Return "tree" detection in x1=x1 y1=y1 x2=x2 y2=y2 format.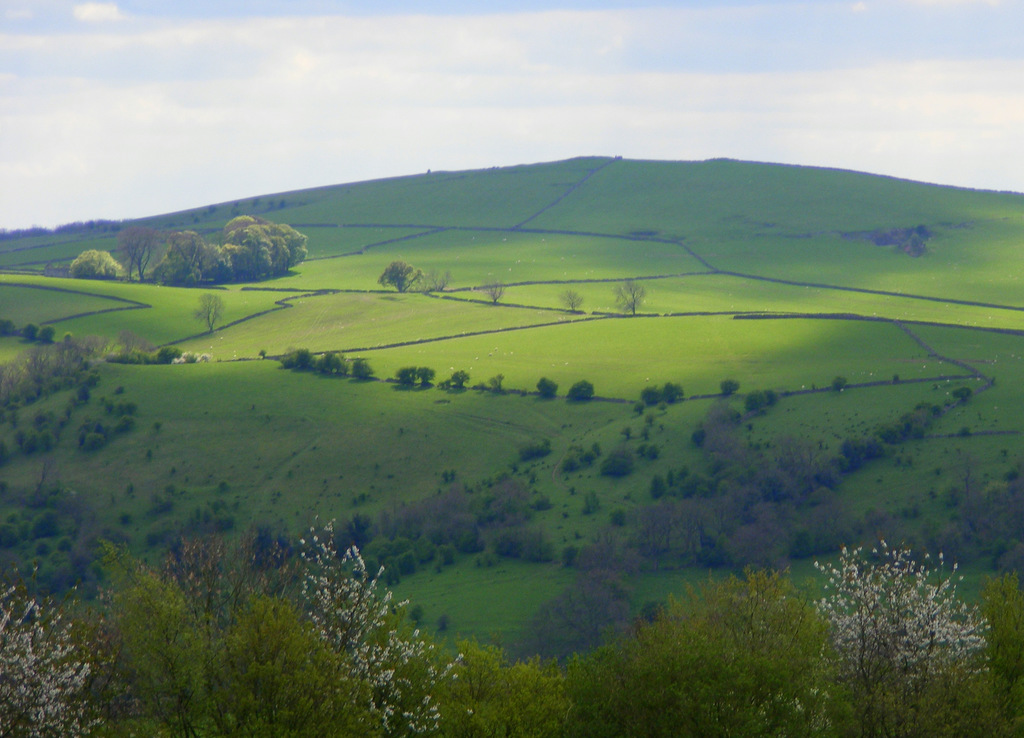
x1=609 y1=278 x2=650 y2=315.
